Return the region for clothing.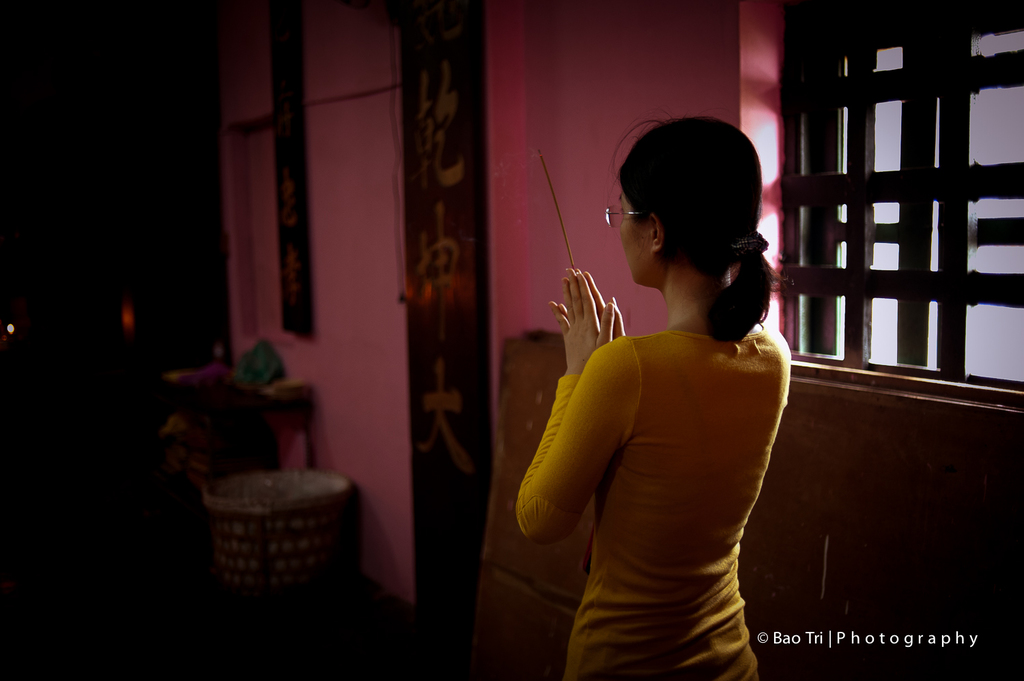
Rect(537, 252, 797, 646).
